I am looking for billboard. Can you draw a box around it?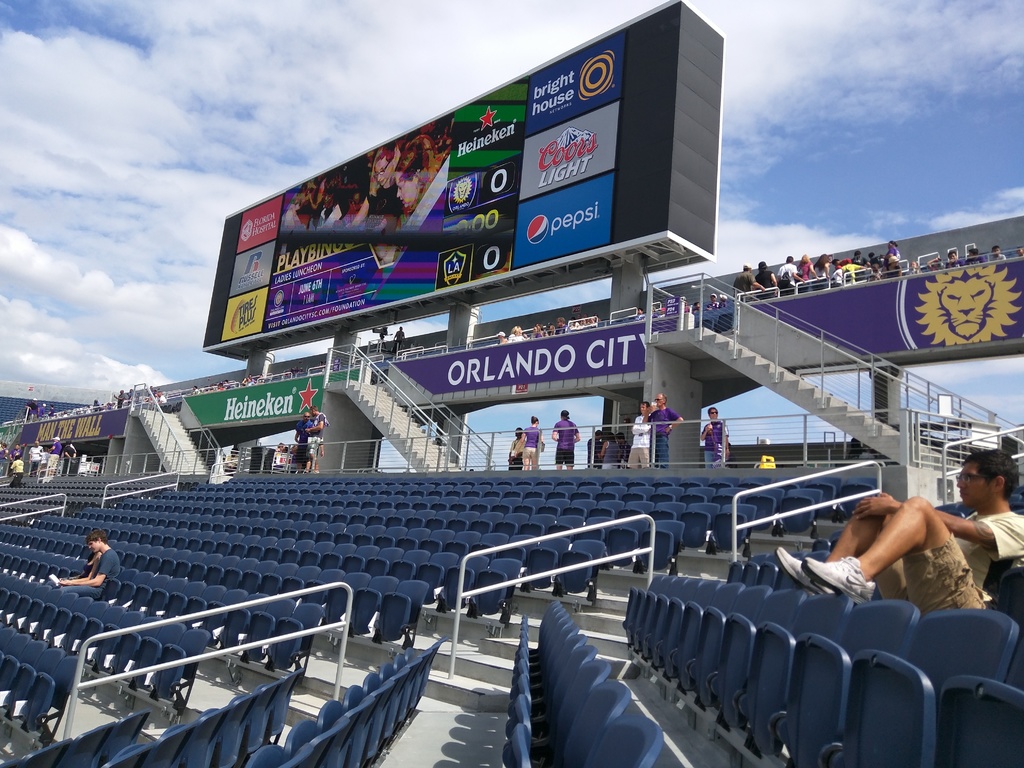
Sure, the bounding box is x1=746, y1=252, x2=1023, y2=367.
